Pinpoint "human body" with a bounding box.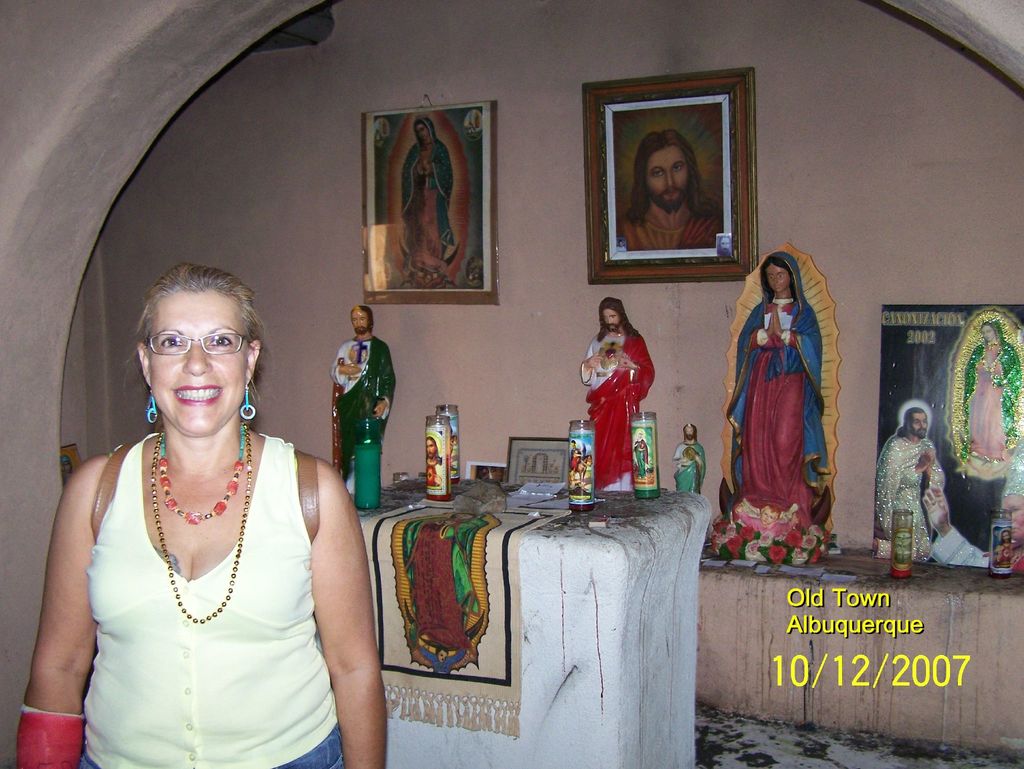
x1=397 y1=135 x2=461 y2=282.
